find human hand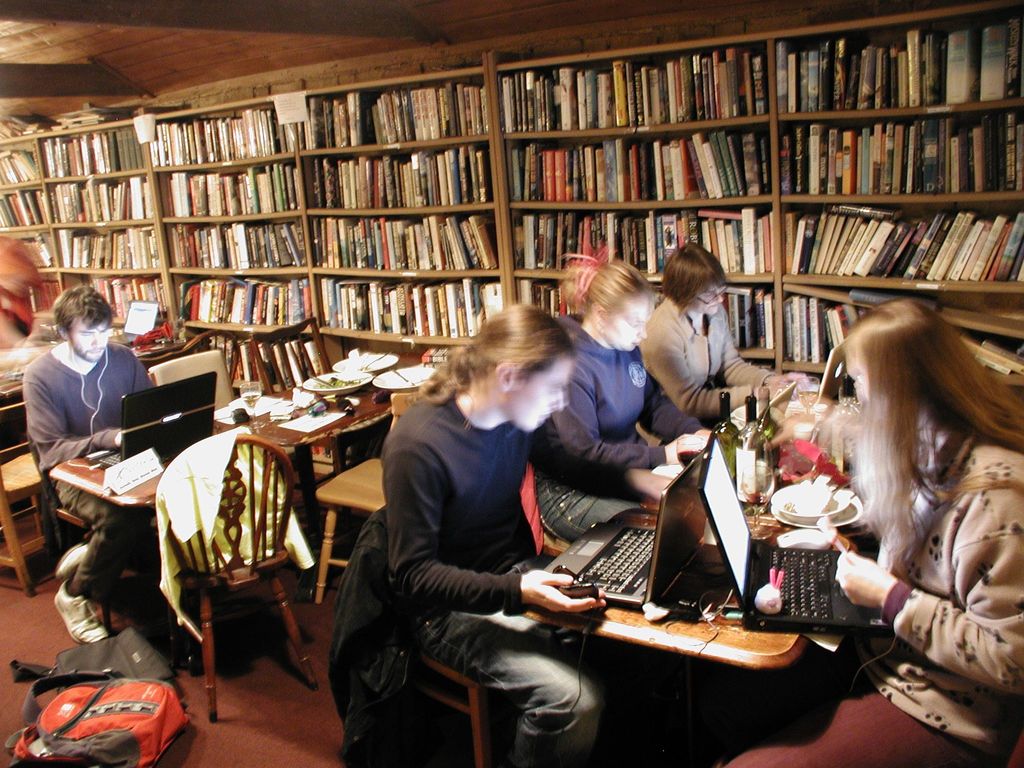
[x1=776, y1=368, x2=809, y2=389]
